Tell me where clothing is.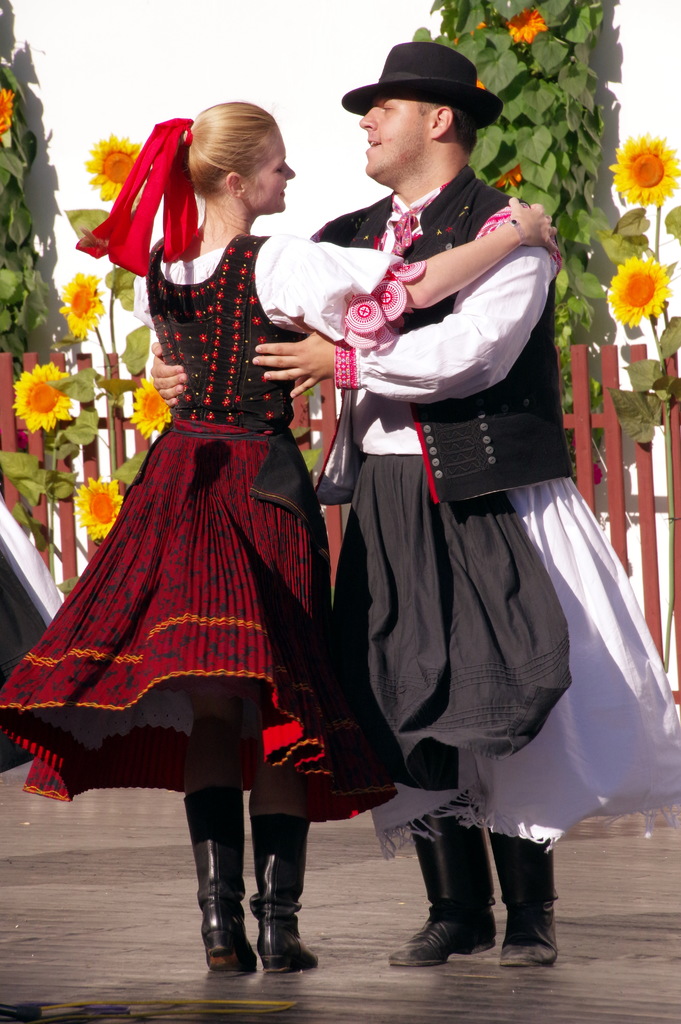
clothing is at region(306, 150, 680, 881).
